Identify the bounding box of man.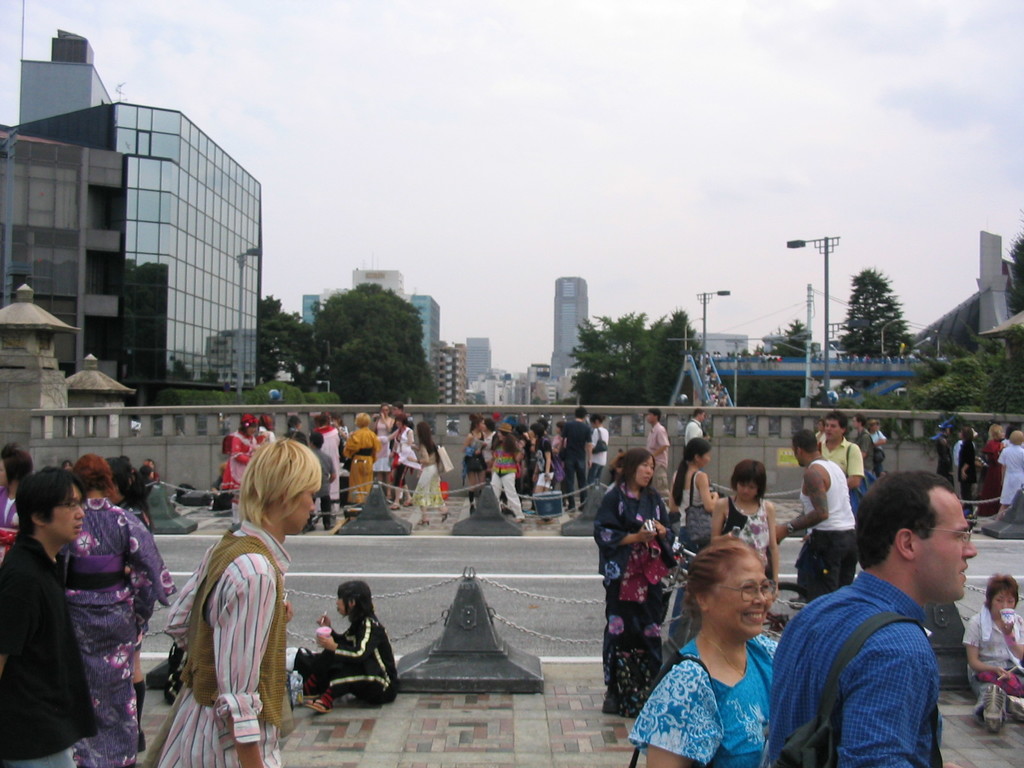
bbox=[0, 466, 99, 767].
